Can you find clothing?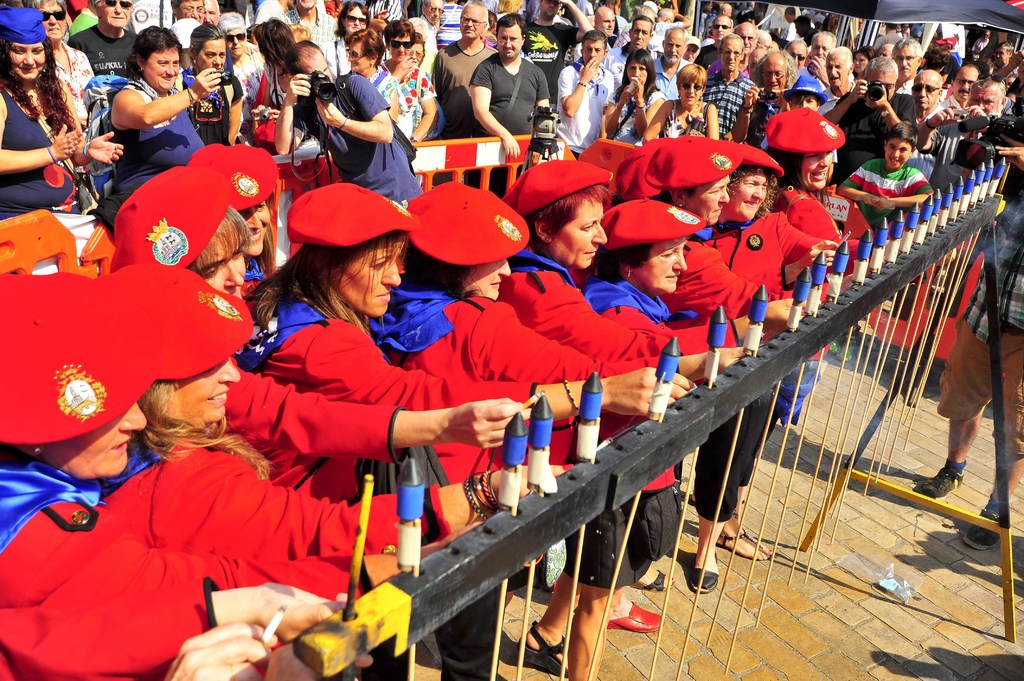
Yes, bounding box: 373/67/410/132.
